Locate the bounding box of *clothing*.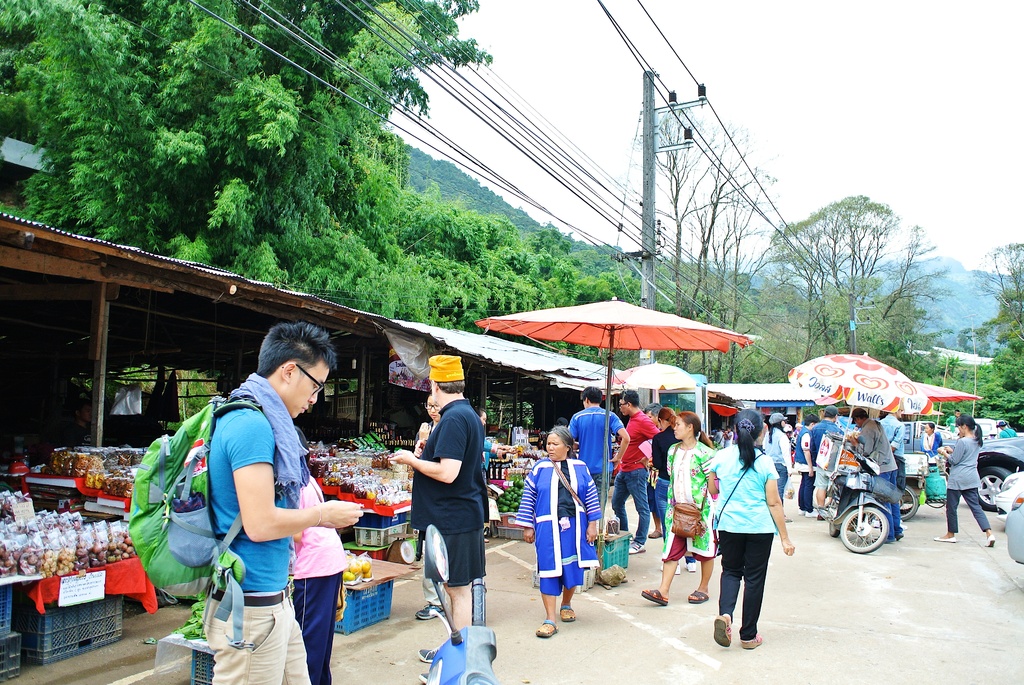
Bounding box: bbox=[771, 428, 790, 485].
